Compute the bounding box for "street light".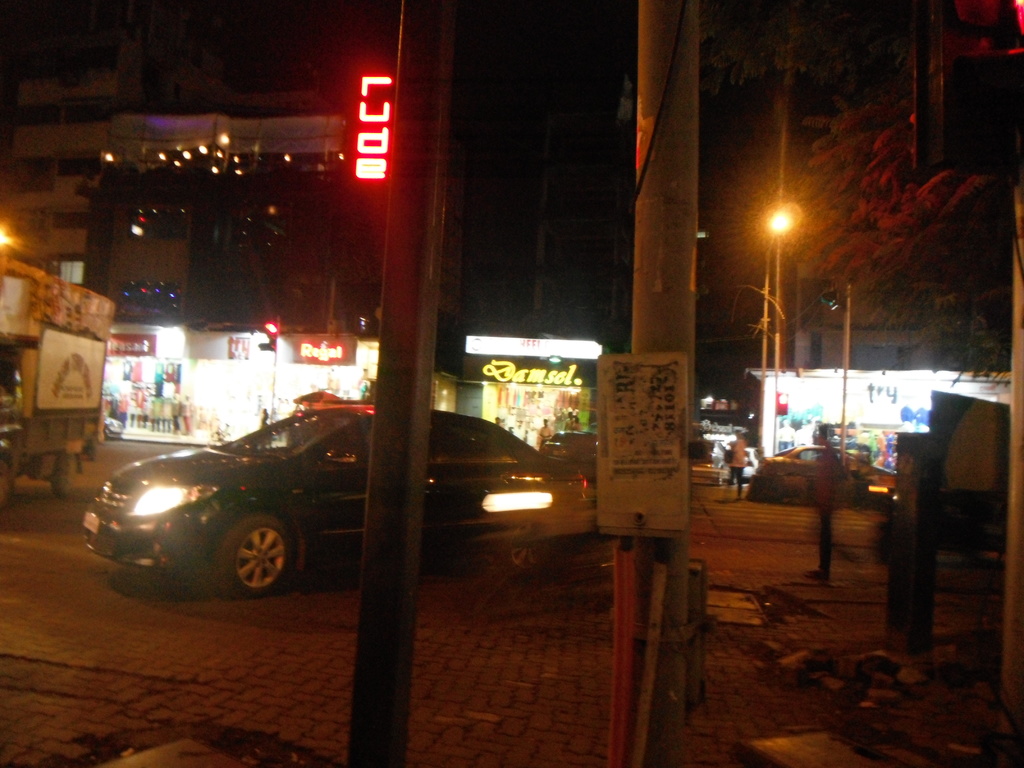
left=760, top=202, right=791, bottom=367.
